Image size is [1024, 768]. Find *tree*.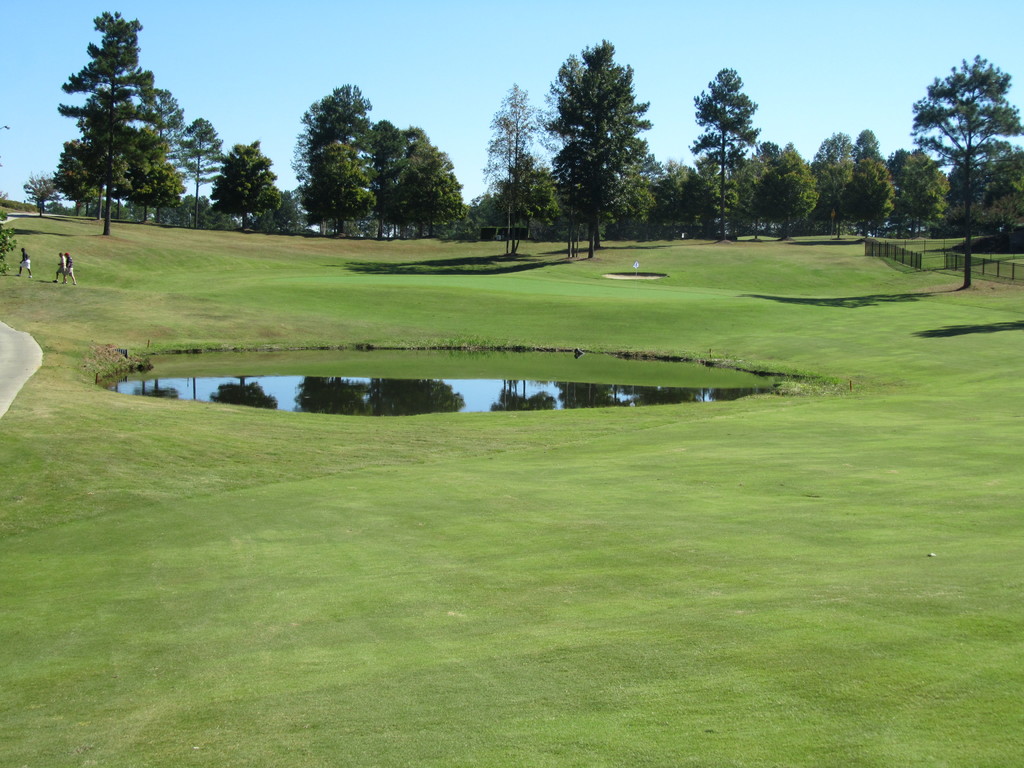
(54, 6, 188, 230).
